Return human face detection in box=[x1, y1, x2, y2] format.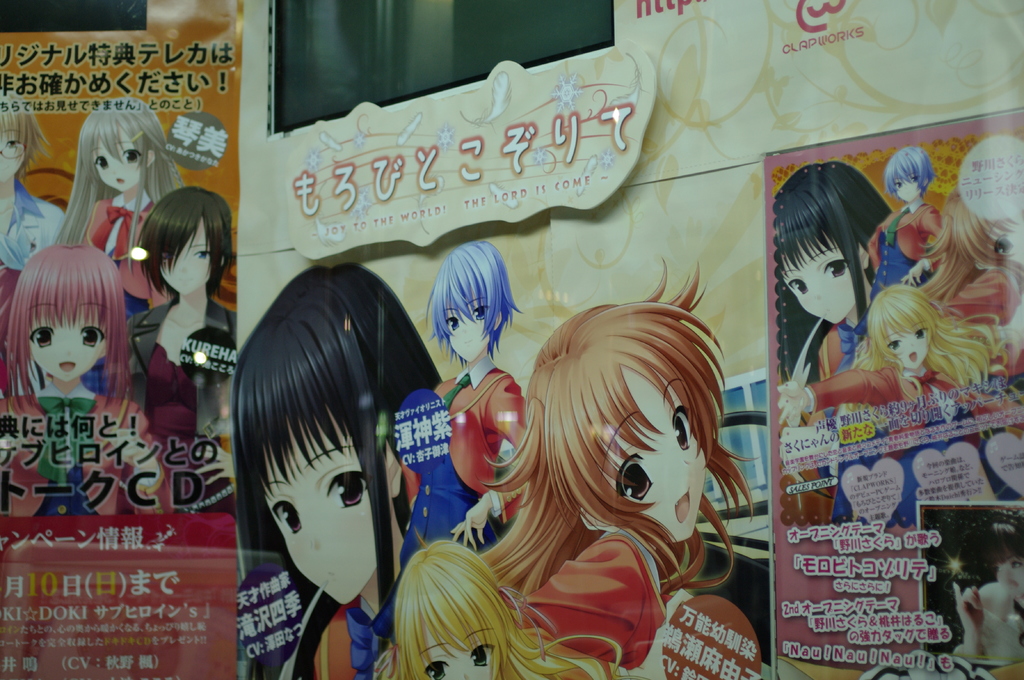
box=[92, 130, 143, 189].
